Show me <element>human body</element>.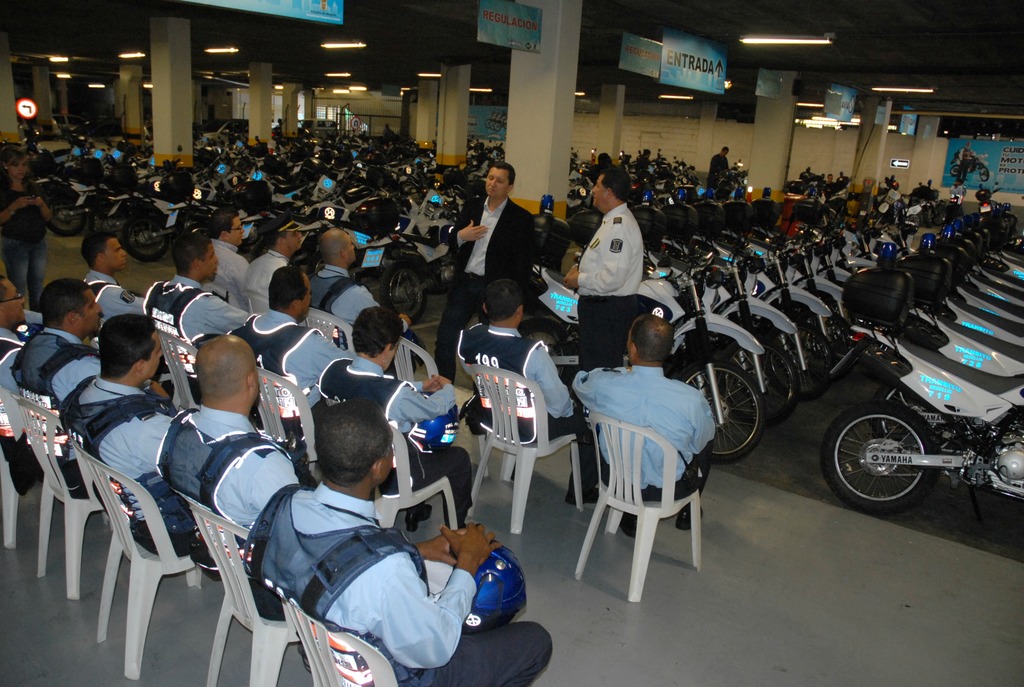
<element>human body</element> is here: Rect(202, 239, 247, 308).
